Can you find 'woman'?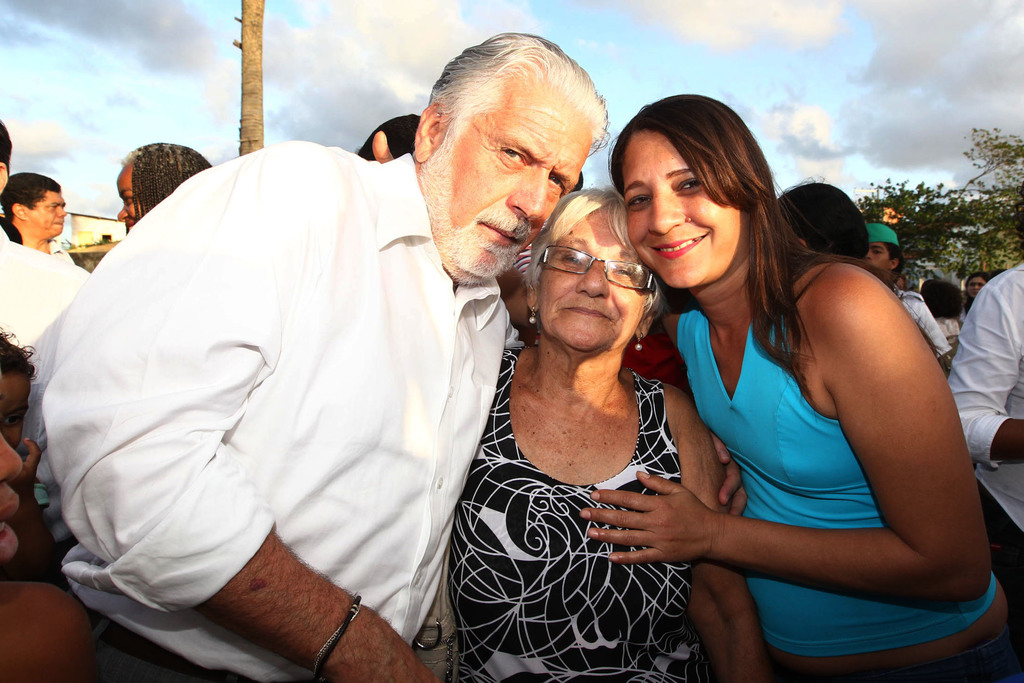
Yes, bounding box: [left=772, top=179, right=866, bottom=261].
